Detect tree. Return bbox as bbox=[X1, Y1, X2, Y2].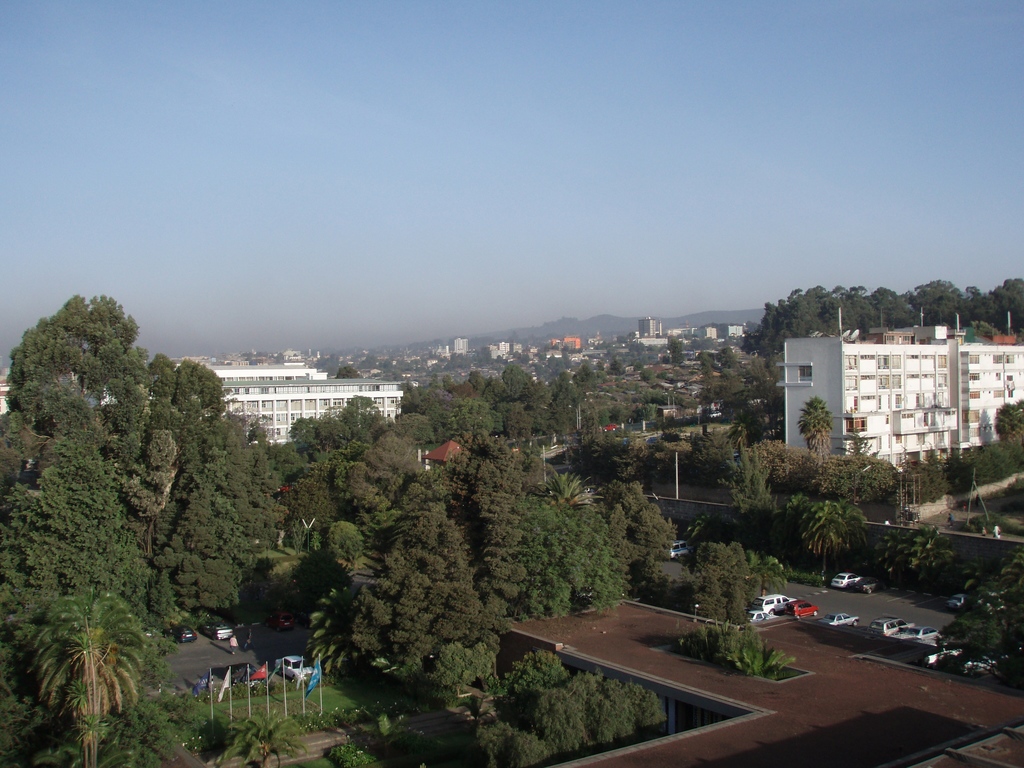
bbox=[935, 550, 1023, 676].
